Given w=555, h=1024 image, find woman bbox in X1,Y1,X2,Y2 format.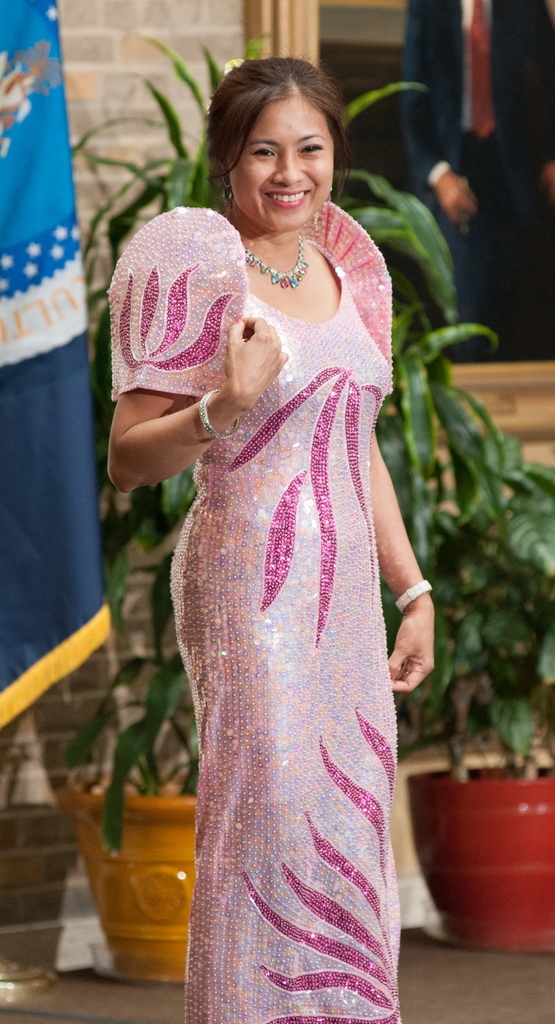
88,78,455,1023.
